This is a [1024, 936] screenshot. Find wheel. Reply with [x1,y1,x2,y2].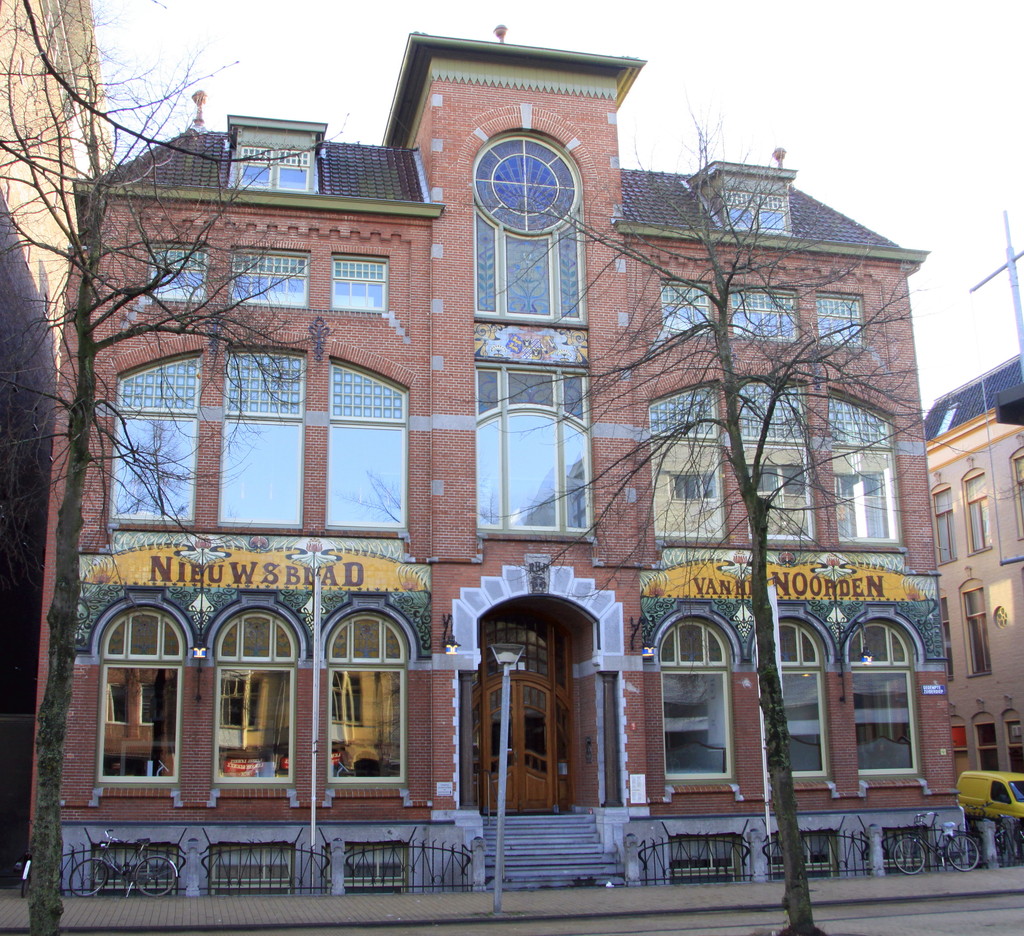
[66,859,116,898].
